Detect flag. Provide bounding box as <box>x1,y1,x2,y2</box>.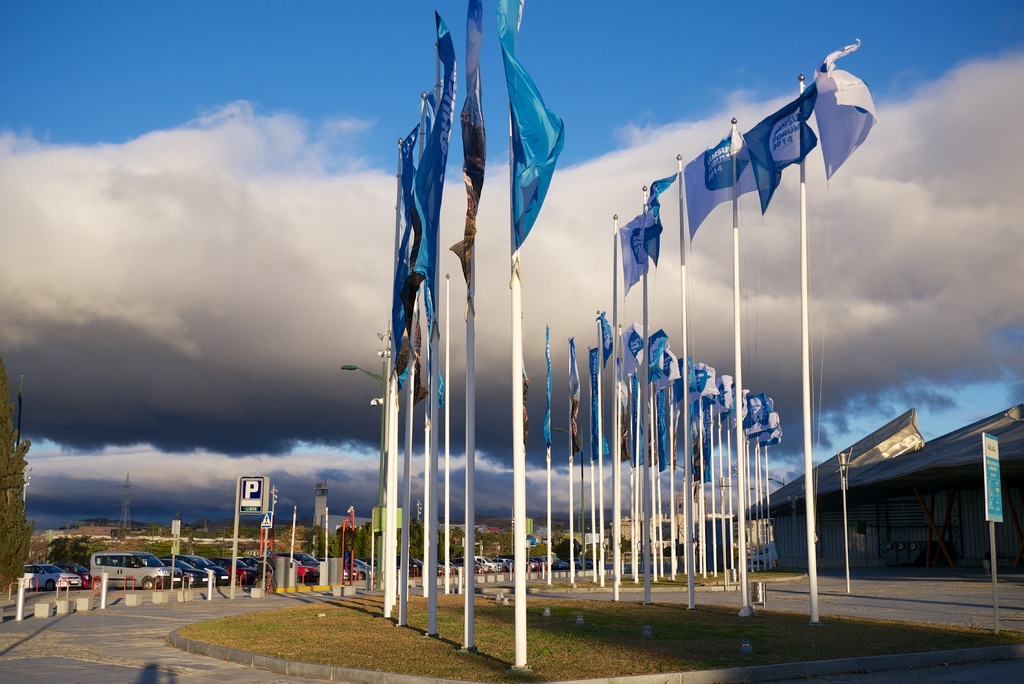
<box>669,128,780,242</box>.
